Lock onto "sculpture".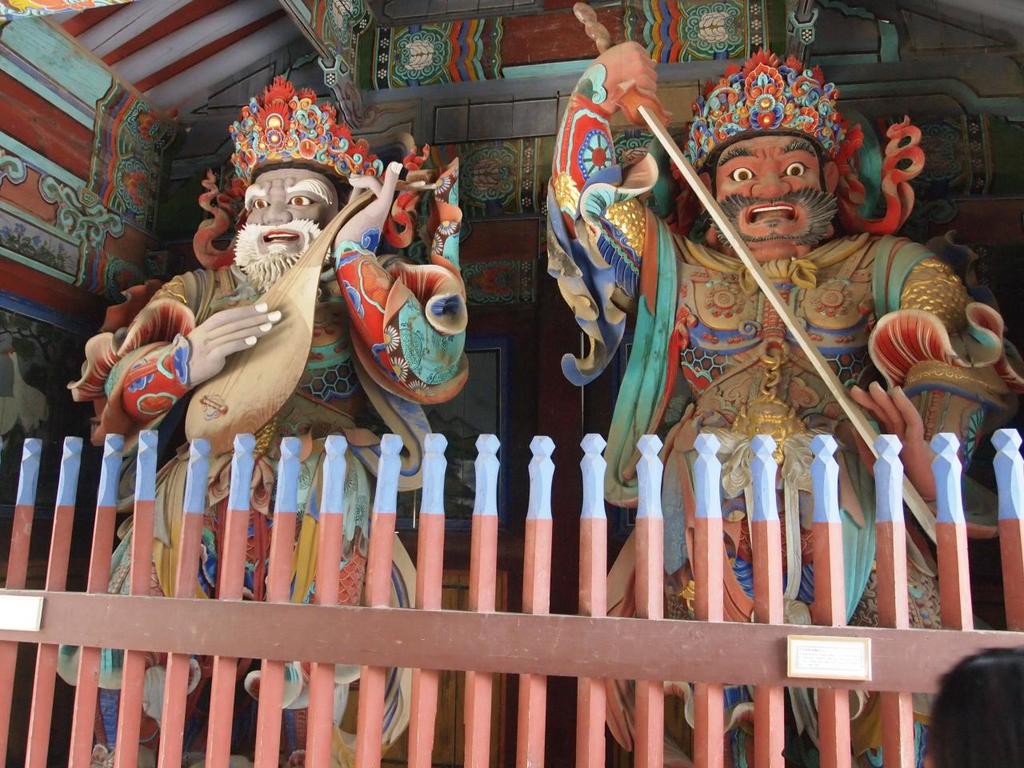
Locked: BBox(546, 2, 1023, 766).
